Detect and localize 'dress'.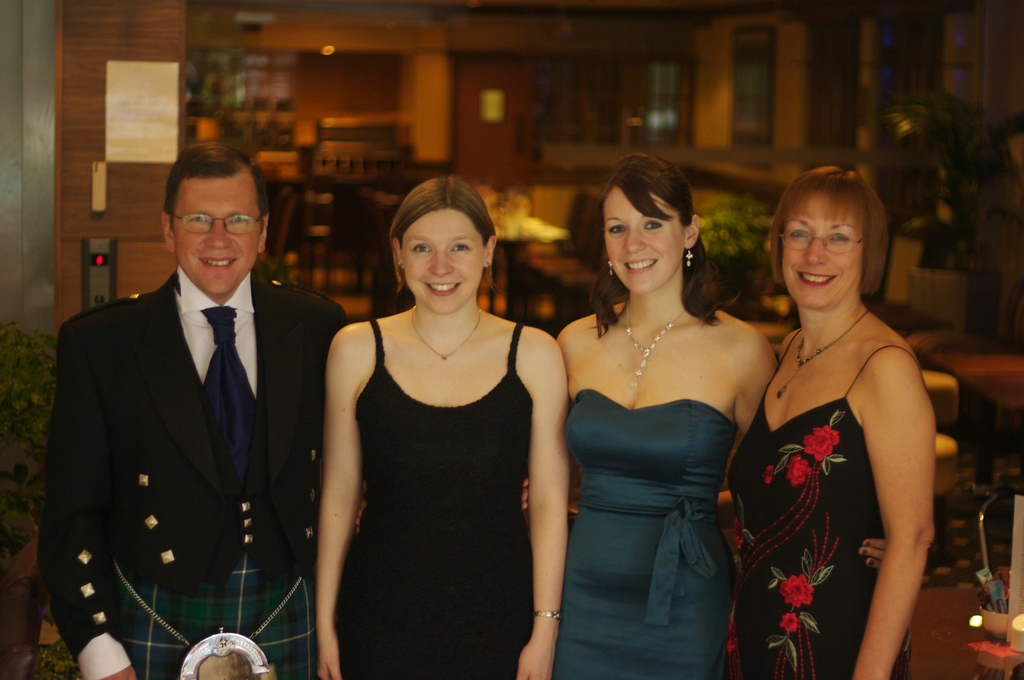
Localized at (left=731, top=329, right=910, bottom=679).
